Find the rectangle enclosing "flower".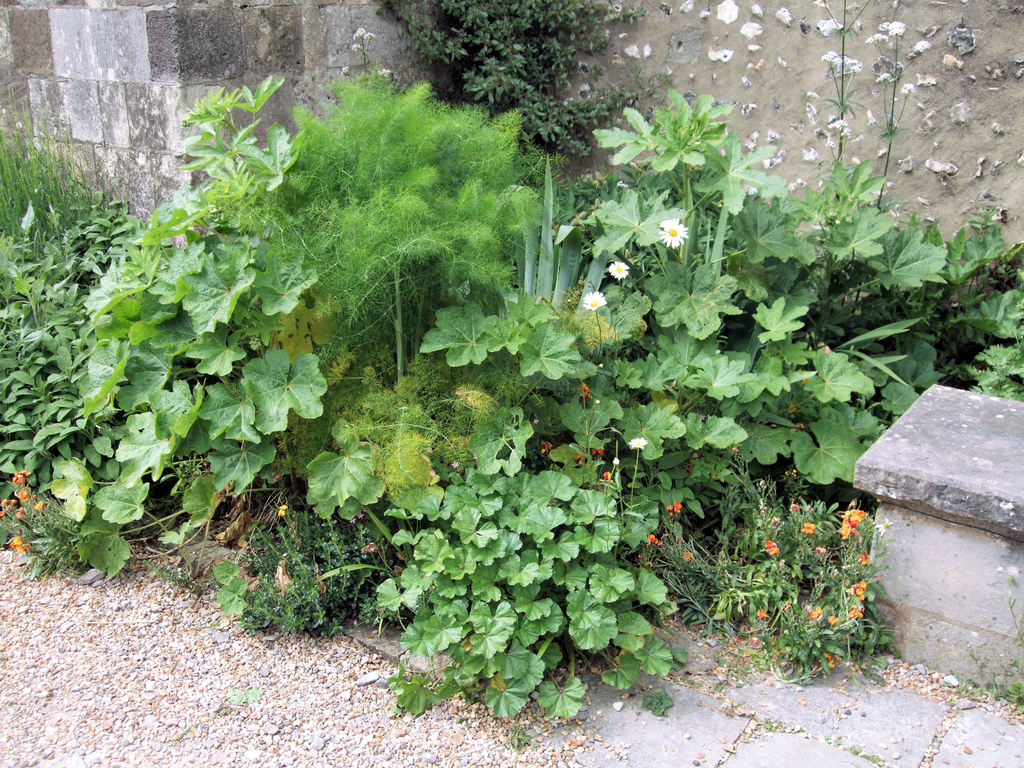
801,522,813,535.
